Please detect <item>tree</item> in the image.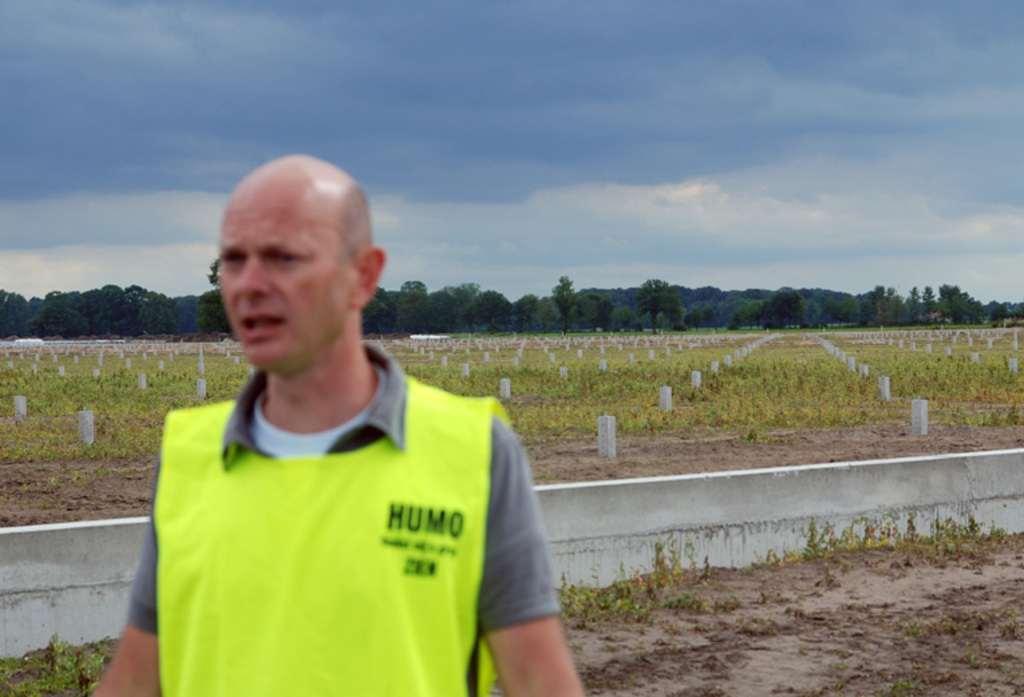
box=[464, 282, 514, 332].
